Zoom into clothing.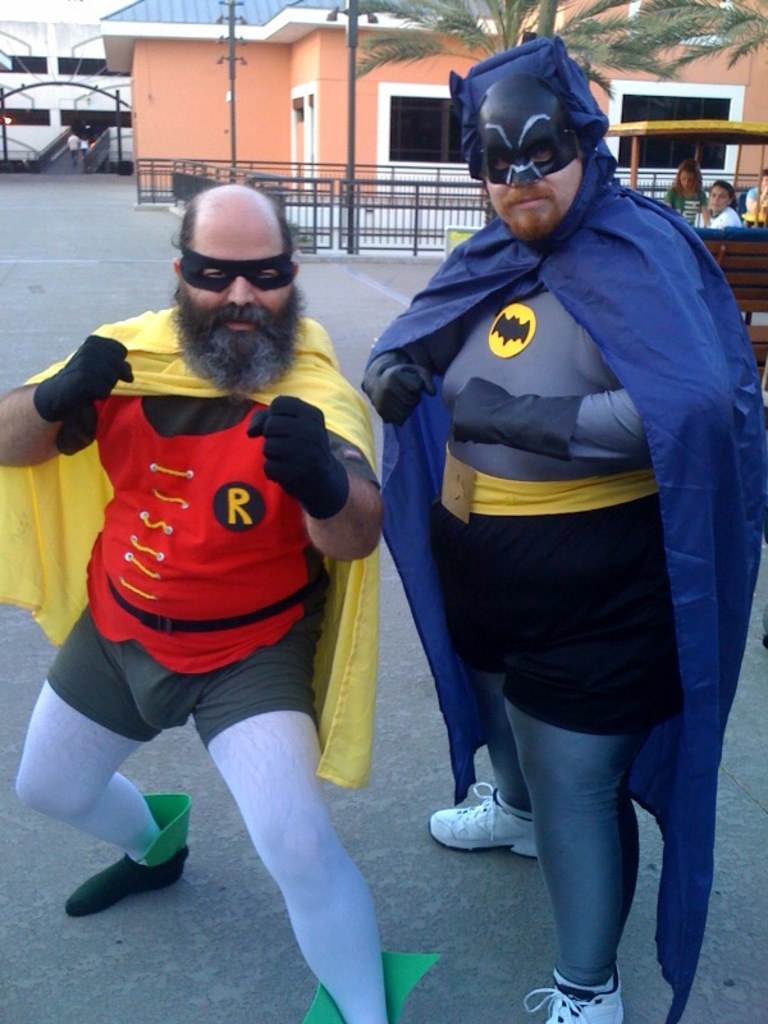
Zoom target: 3, 315, 389, 1006.
